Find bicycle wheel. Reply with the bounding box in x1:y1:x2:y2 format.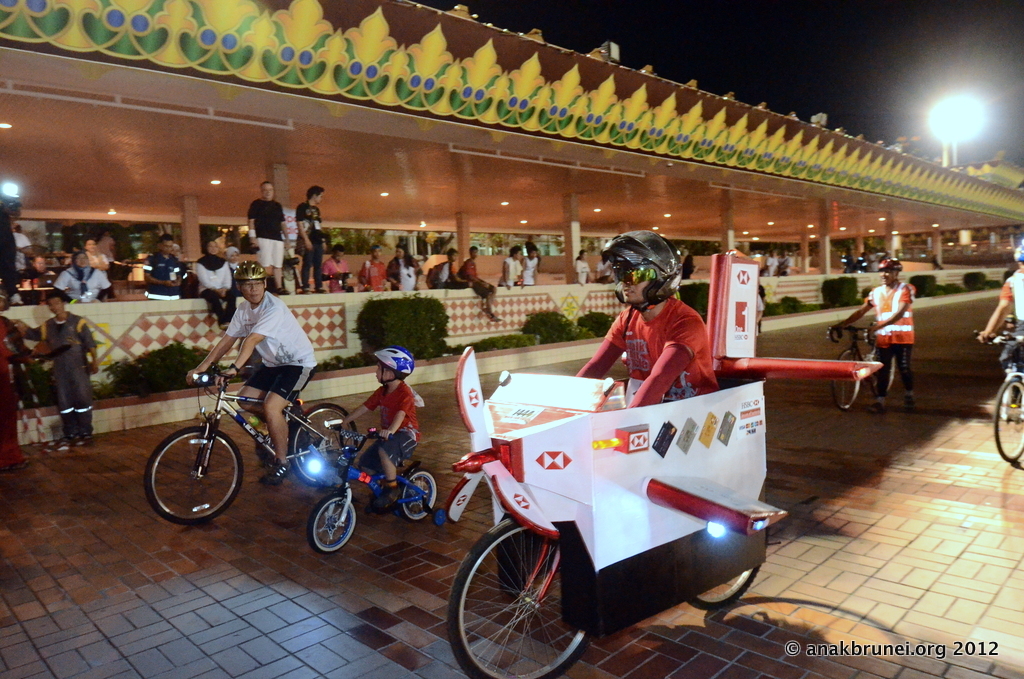
669:521:769:611.
